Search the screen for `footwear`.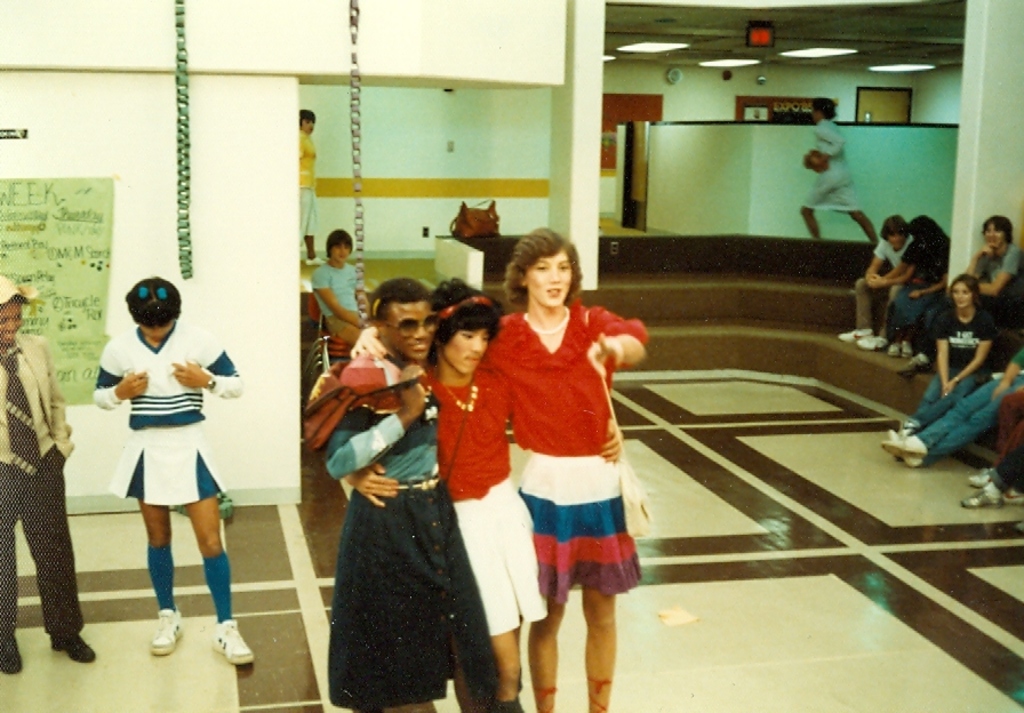
Found at x1=49, y1=634, x2=95, y2=660.
